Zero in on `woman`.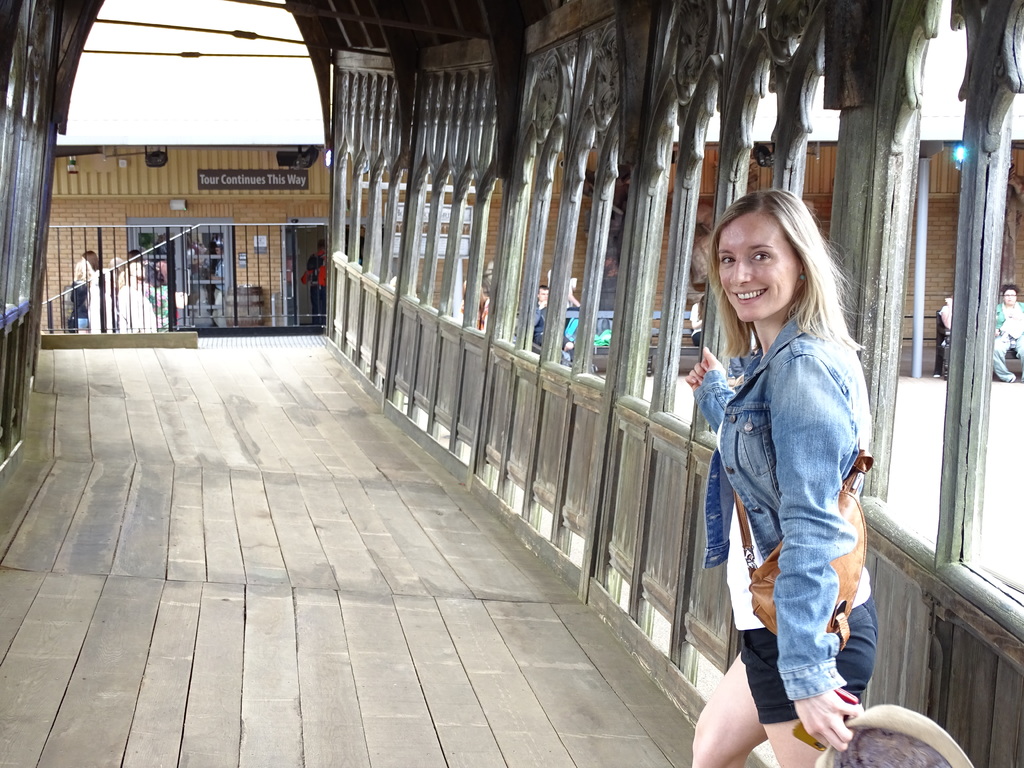
Zeroed in: (left=693, top=189, right=892, bottom=767).
